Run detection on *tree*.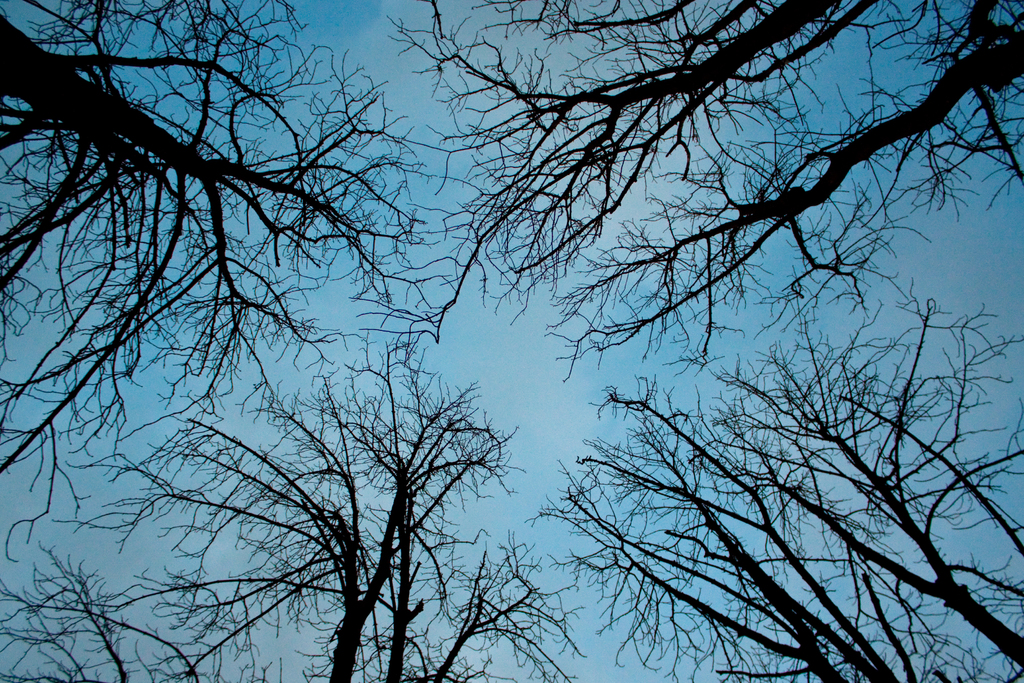
Result: 366:0:1023:381.
